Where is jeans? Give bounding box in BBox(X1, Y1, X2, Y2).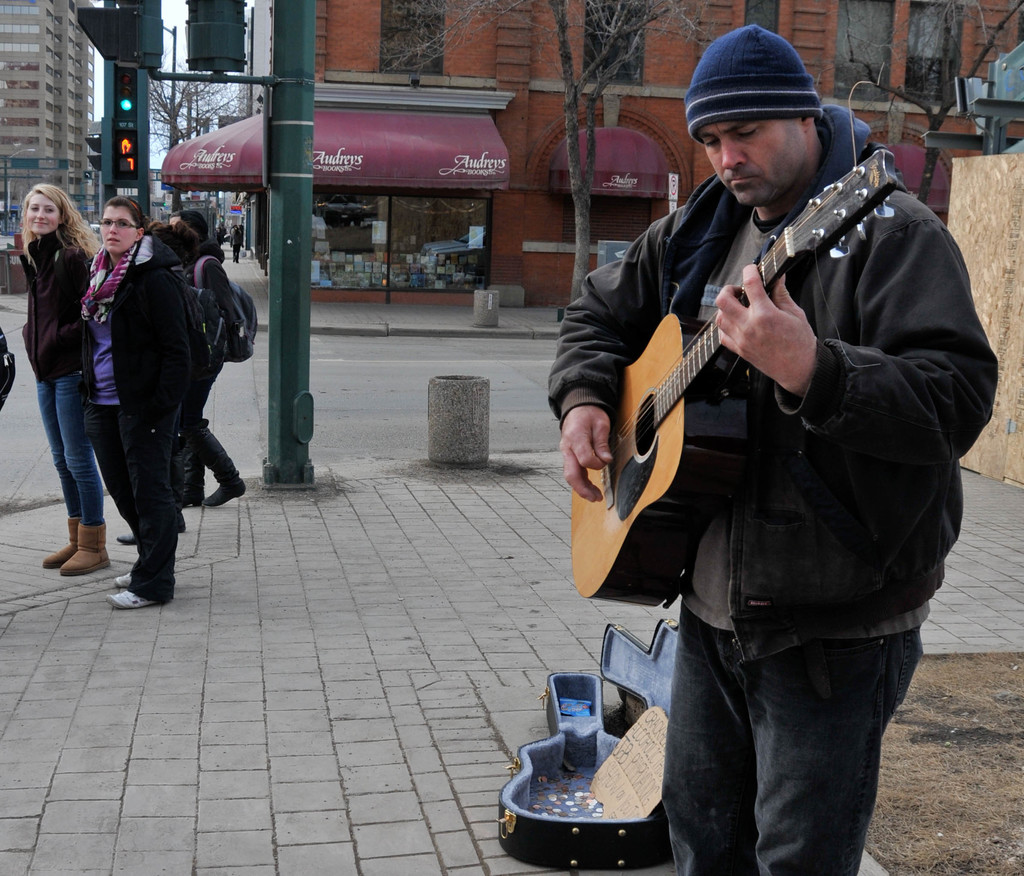
BBox(616, 555, 924, 875).
